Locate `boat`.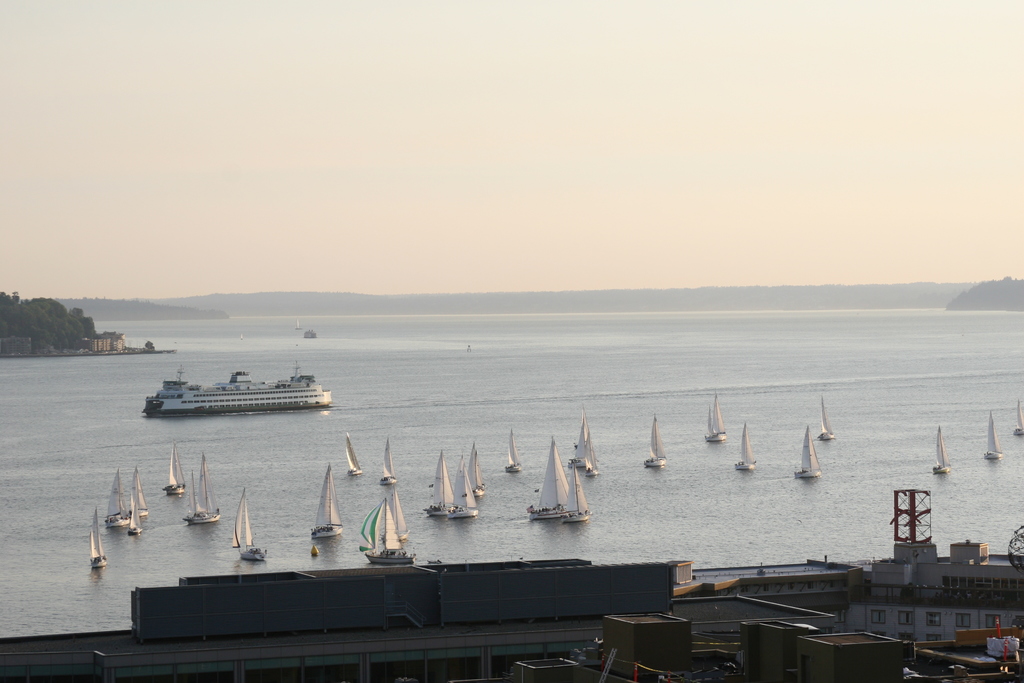
Bounding box: [x1=305, y1=331, x2=318, y2=340].
